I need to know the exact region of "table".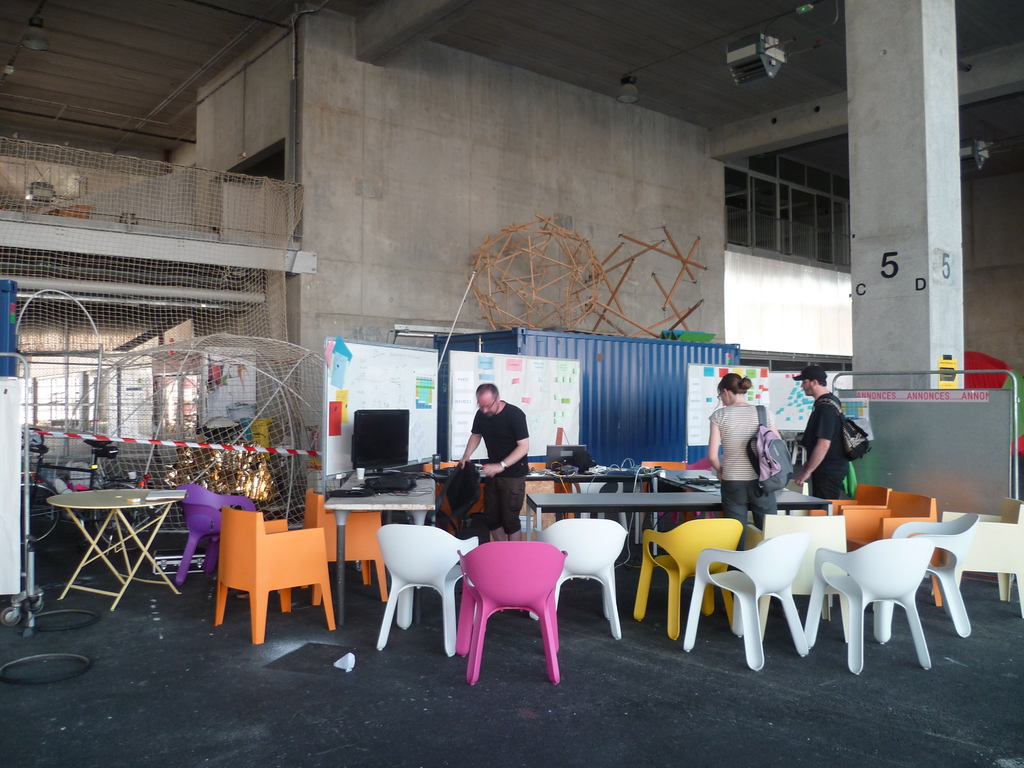
Region: 648/464/830/516.
